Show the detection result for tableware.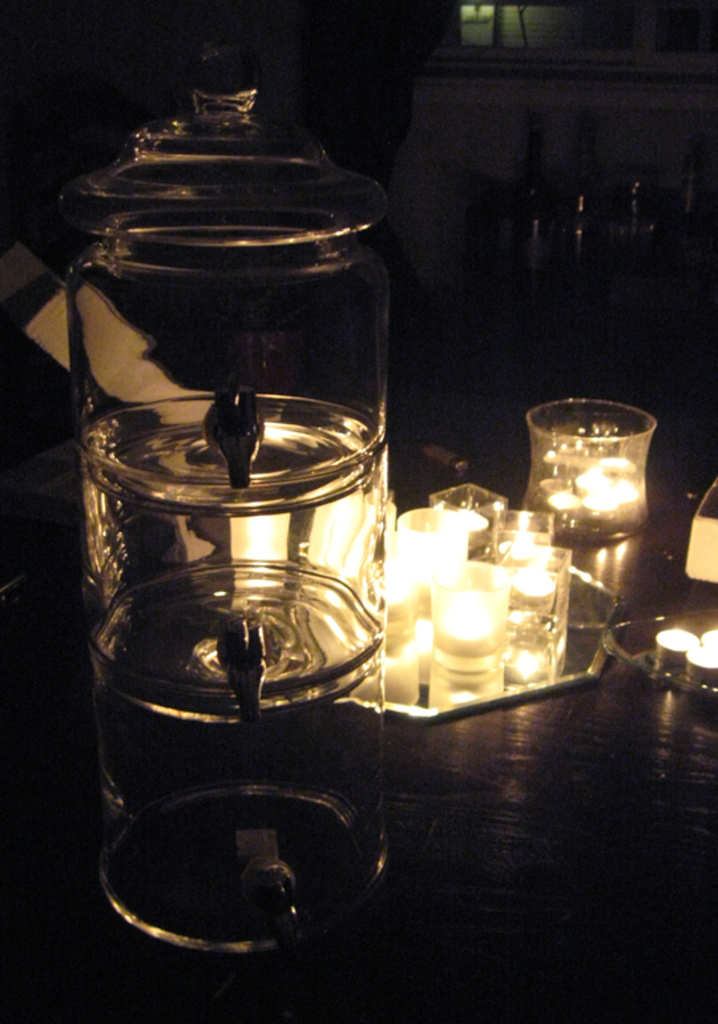
bbox(61, 45, 392, 726).
